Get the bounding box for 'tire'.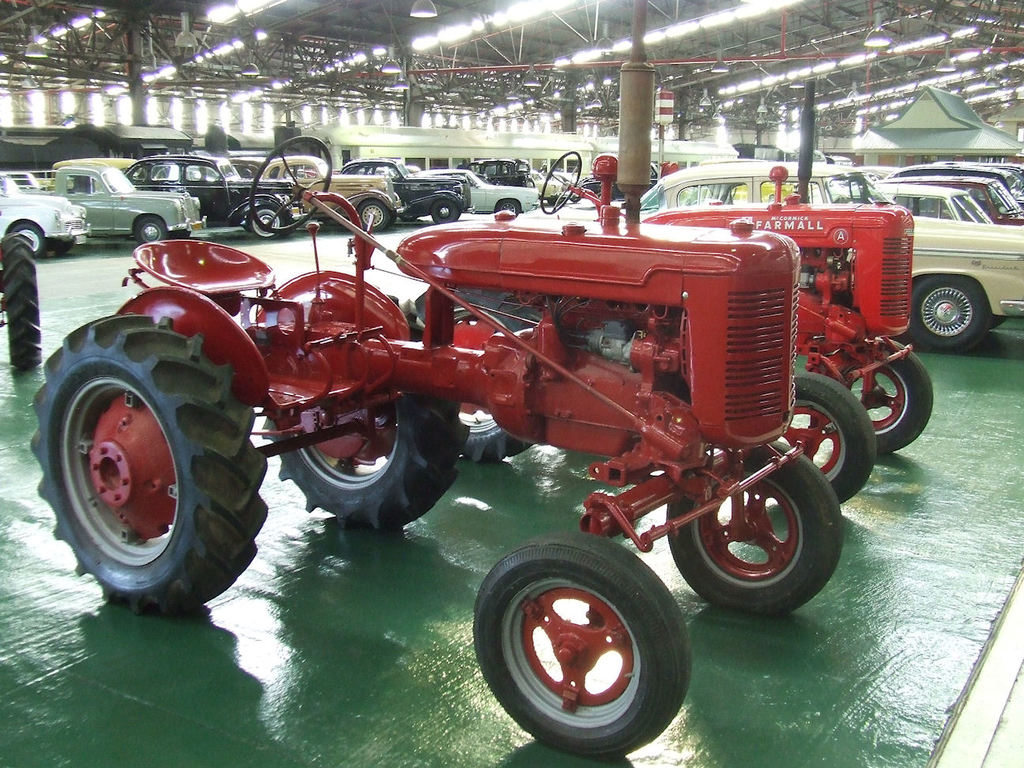
l=824, t=341, r=936, b=454.
